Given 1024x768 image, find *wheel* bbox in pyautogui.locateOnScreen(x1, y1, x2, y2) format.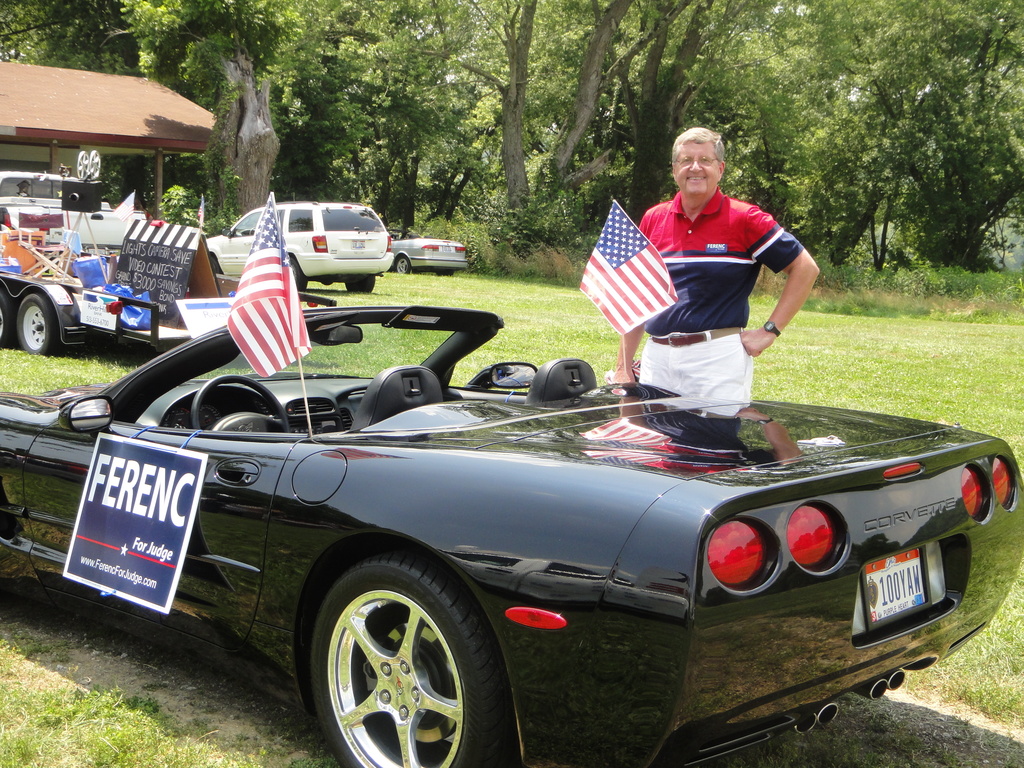
pyautogui.locateOnScreen(290, 254, 308, 294).
